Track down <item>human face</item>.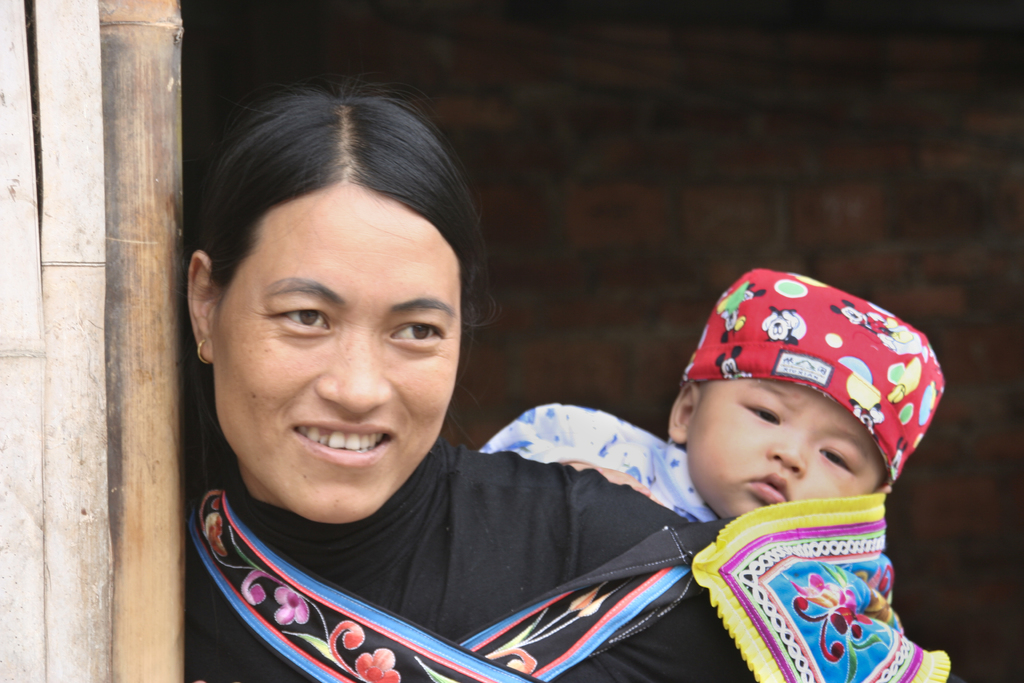
Tracked to left=692, top=394, right=882, bottom=523.
